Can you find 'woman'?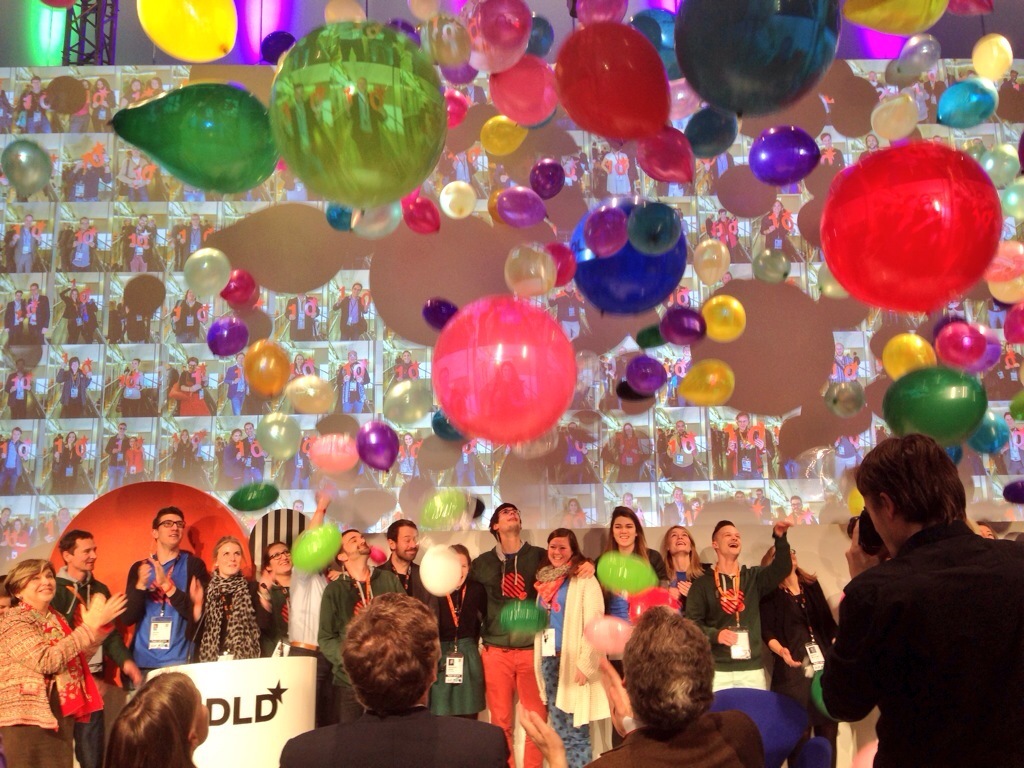
Yes, bounding box: <bbox>424, 545, 489, 727</bbox>.
